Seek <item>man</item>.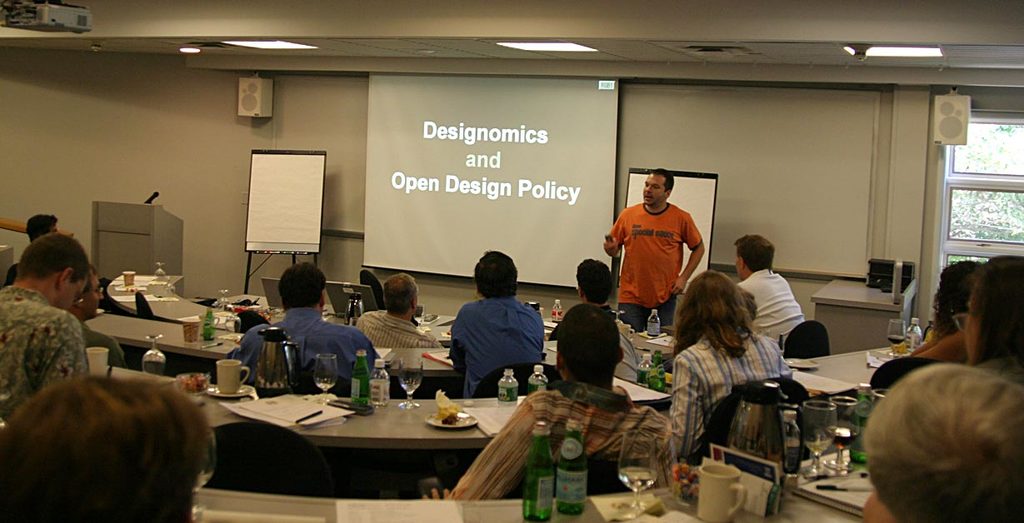
<bbox>602, 166, 704, 326</bbox>.
